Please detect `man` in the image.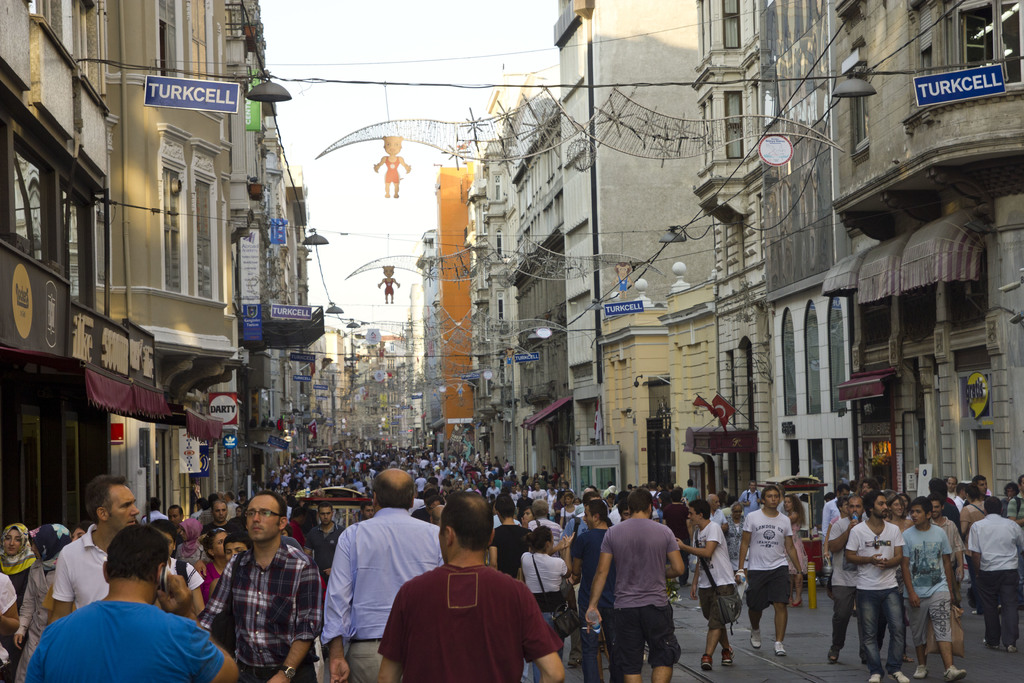
region(306, 500, 348, 589).
